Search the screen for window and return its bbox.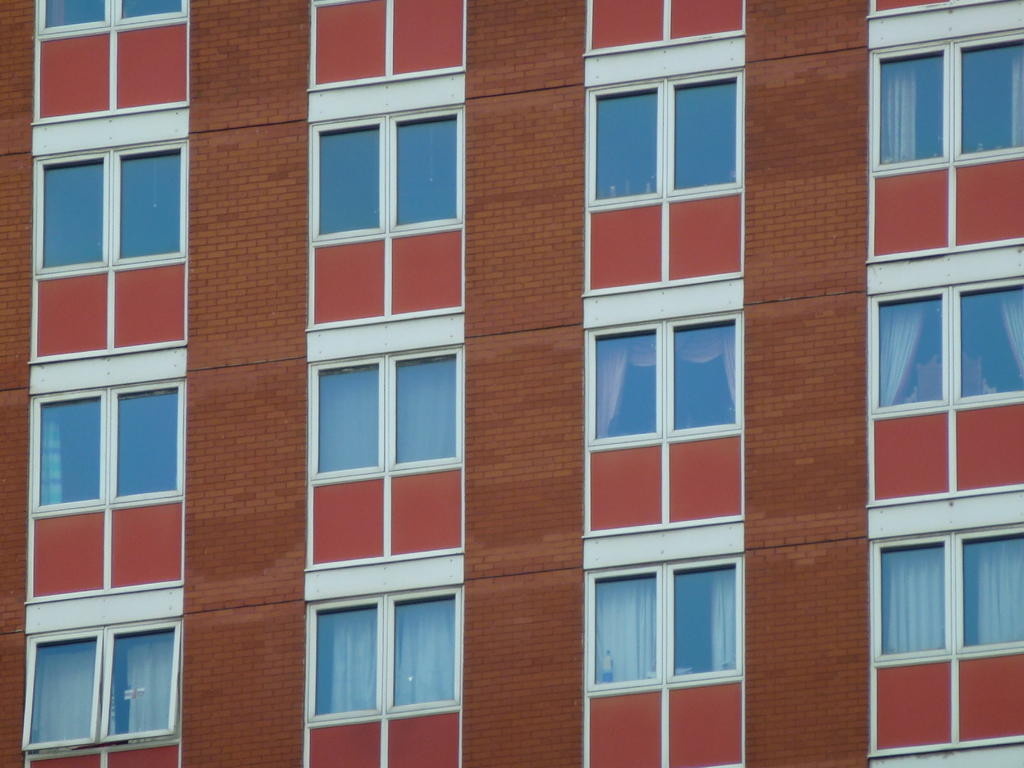
Found: left=307, top=106, right=465, bottom=239.
